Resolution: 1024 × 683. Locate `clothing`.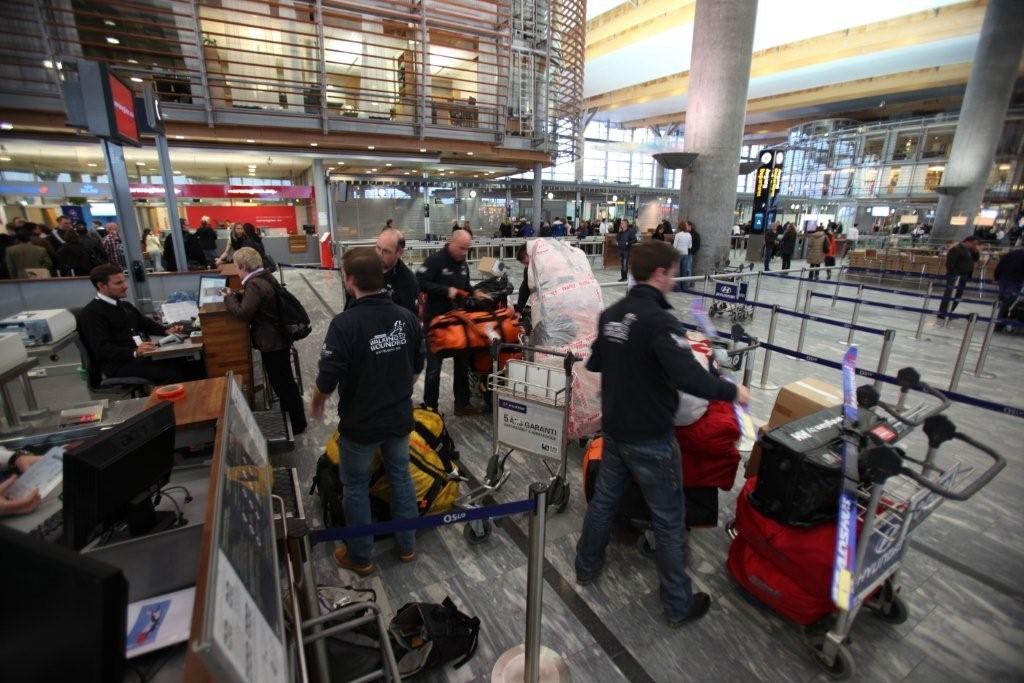
(328,431,406,566).
